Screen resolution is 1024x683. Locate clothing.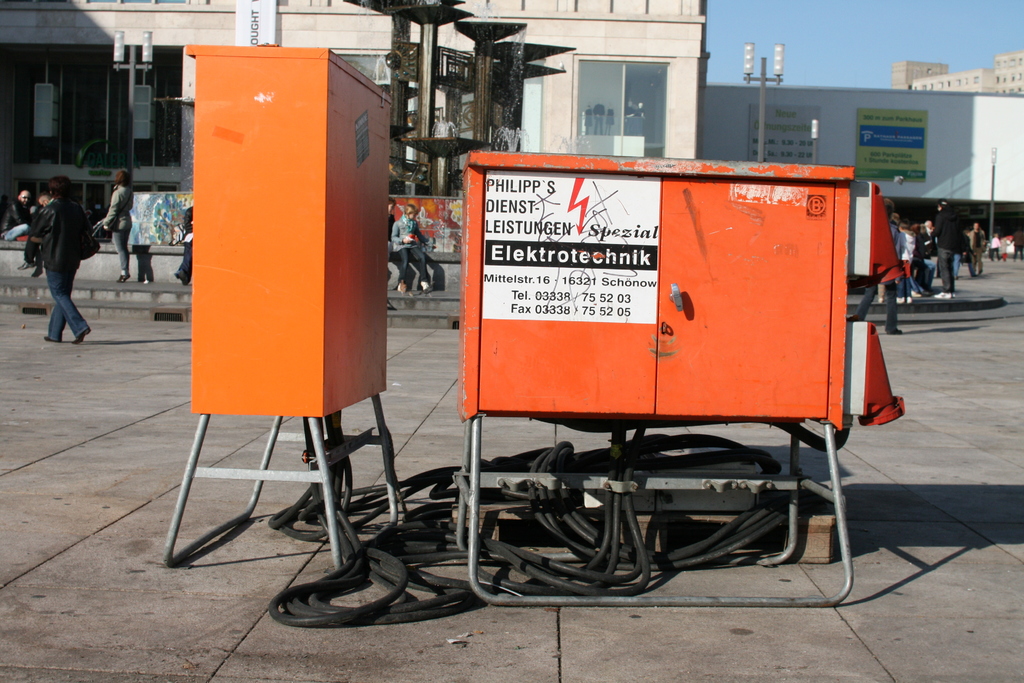
bbox(953, 220, 959, 277).
